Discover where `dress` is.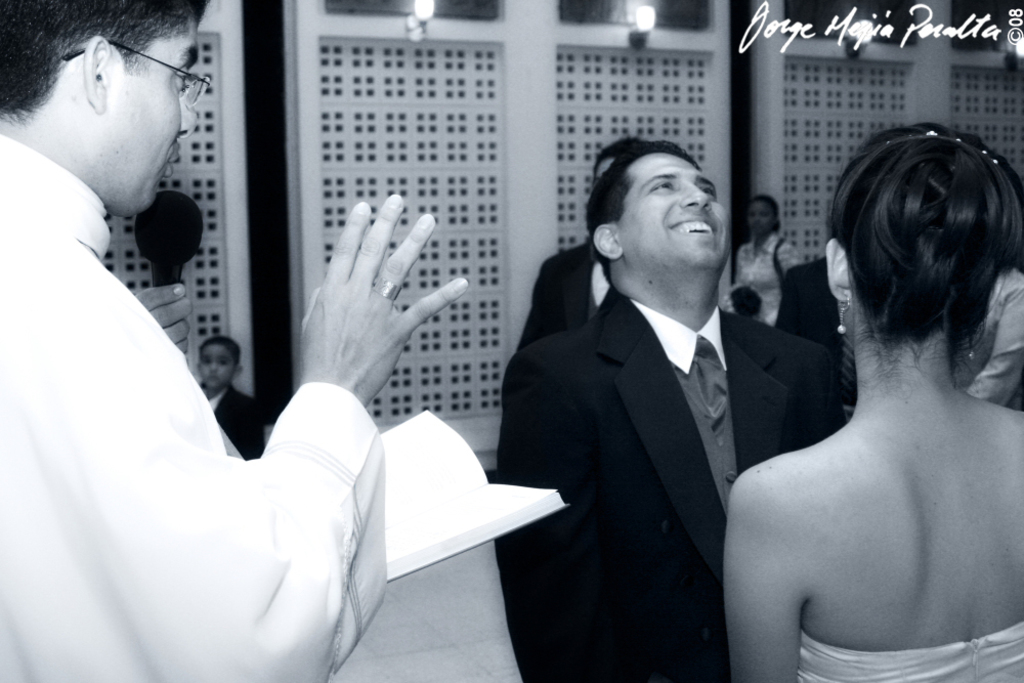
Discovered at locate(794, 621, 1023, 682).
